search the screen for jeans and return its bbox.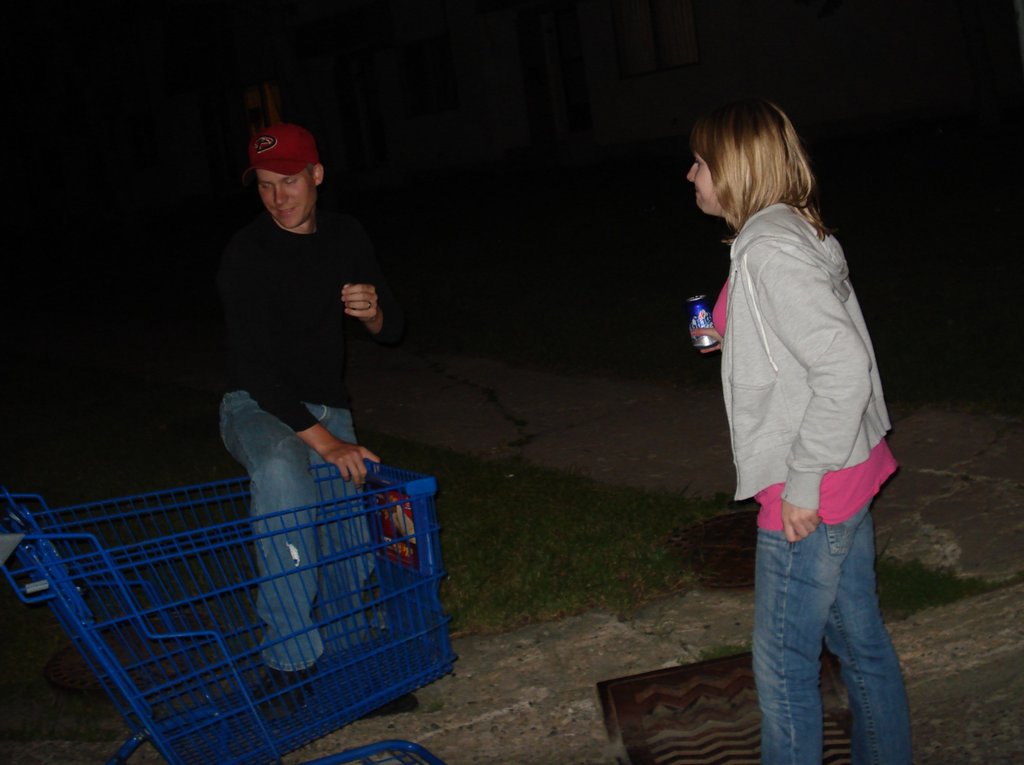
Found: <bbox>216, 389, 377, 671</bbox>.
